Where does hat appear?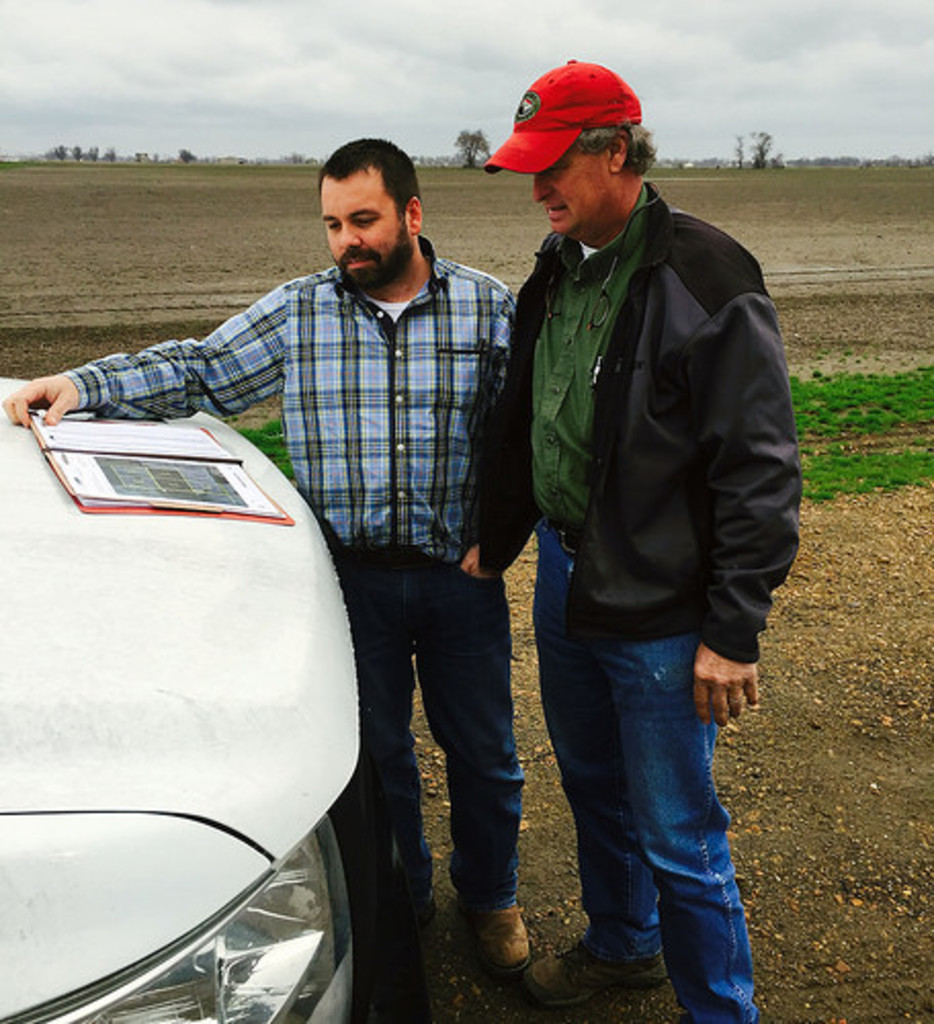
Appears at <box>485,57,647,174</box>.
